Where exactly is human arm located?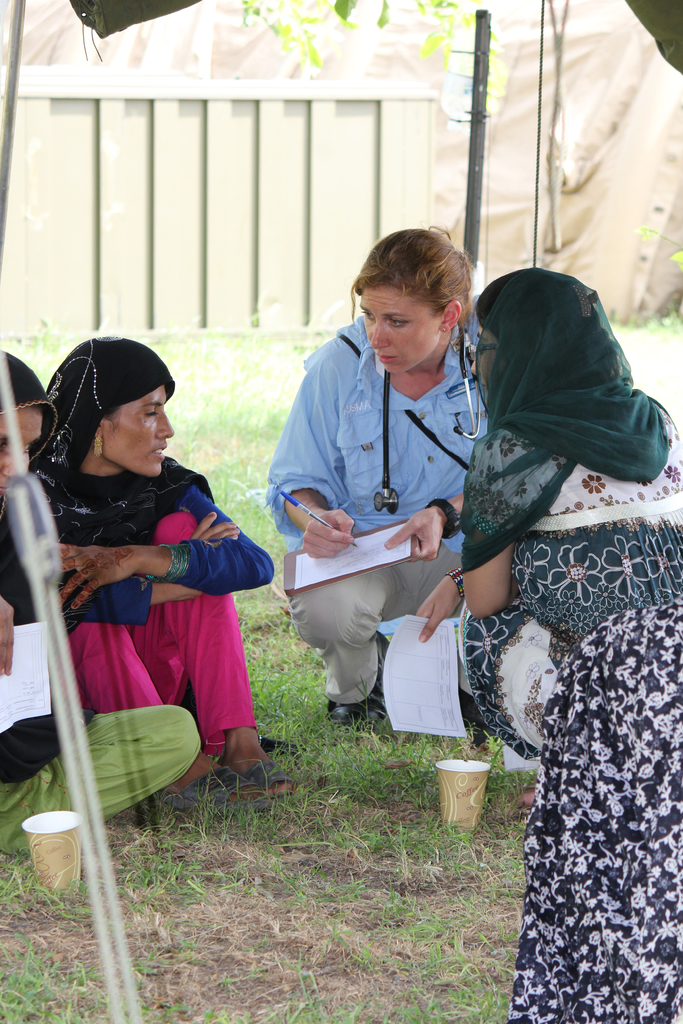
Its bounding box is pyautogui.locateOnScreen(462, 435, 513, 619).
